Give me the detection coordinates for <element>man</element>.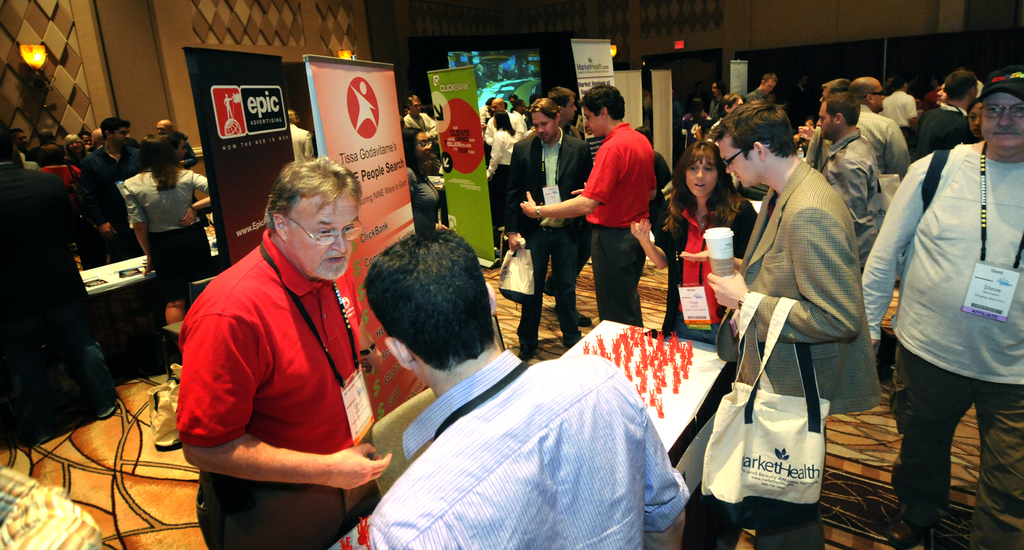
(519,83,657,322).
